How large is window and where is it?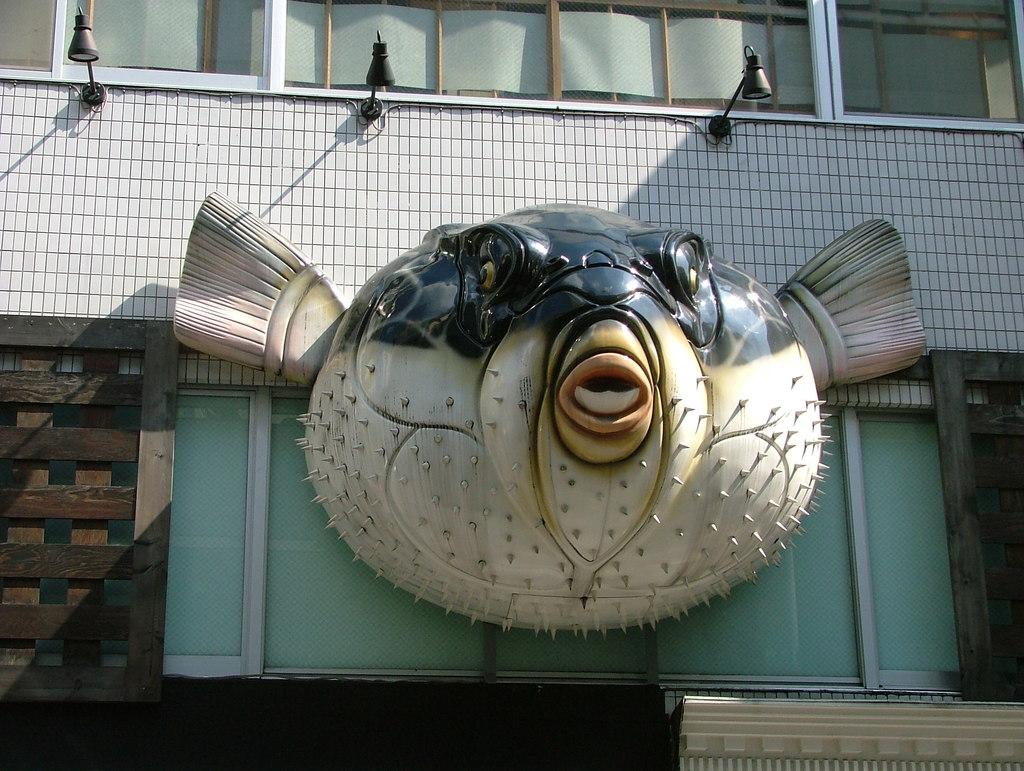
Bounding box: bbox=[163, 353, 986, 698].
